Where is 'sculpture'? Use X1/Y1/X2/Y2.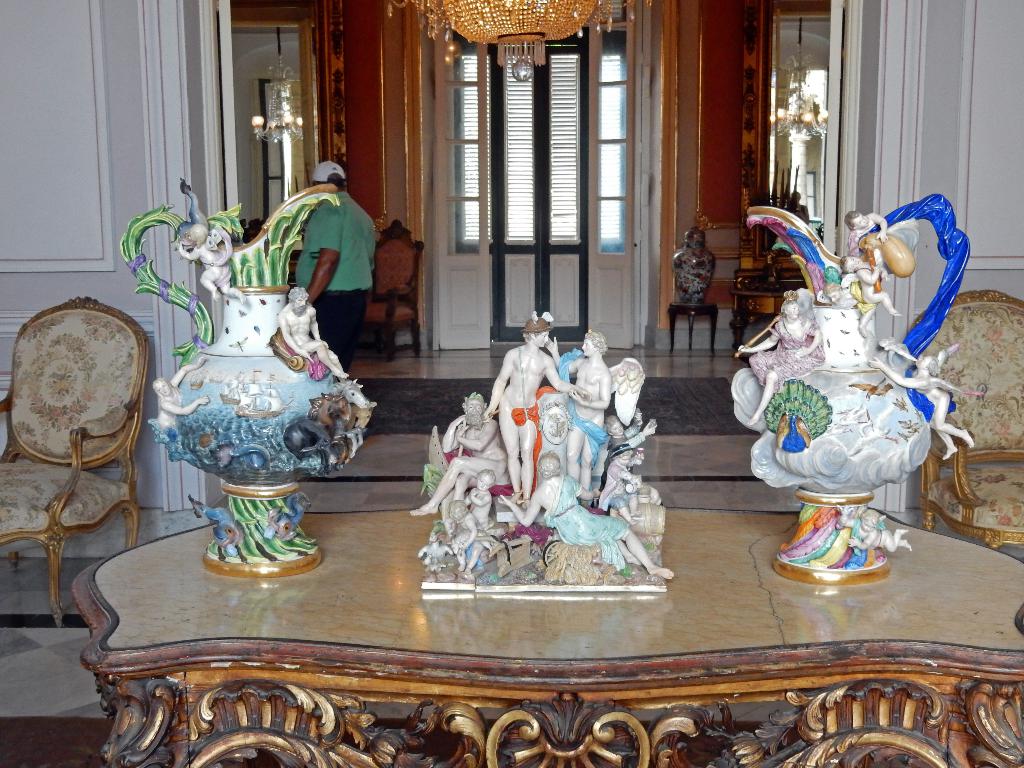
342/381/376/457.
